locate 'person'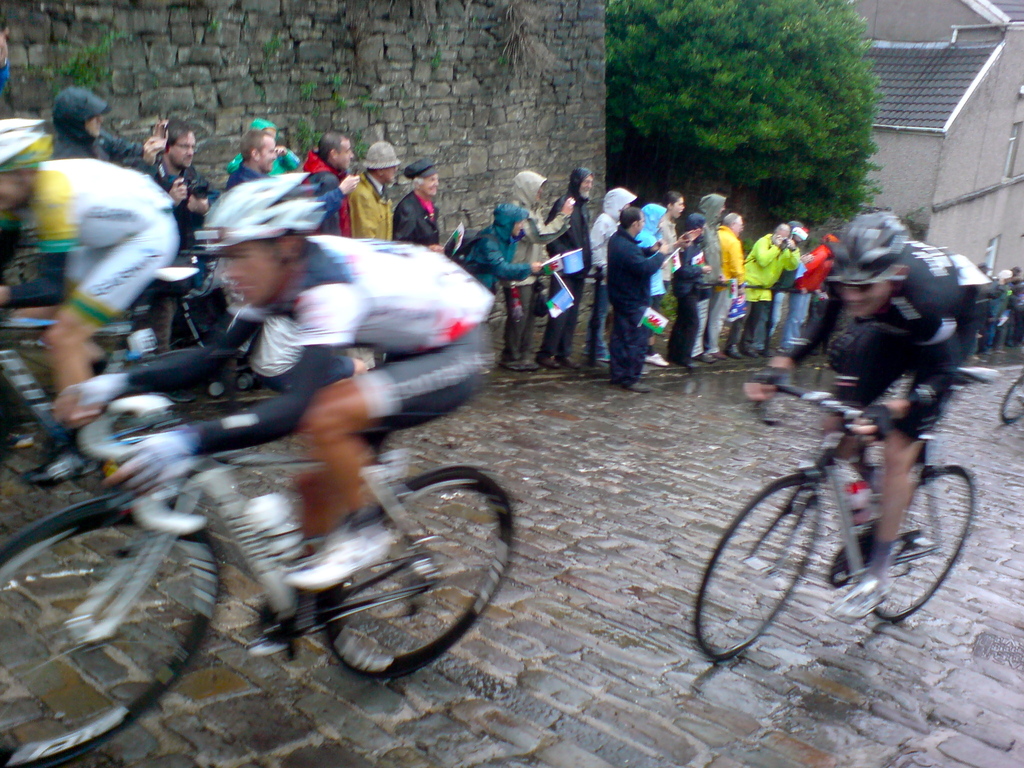
388 155 440 241
